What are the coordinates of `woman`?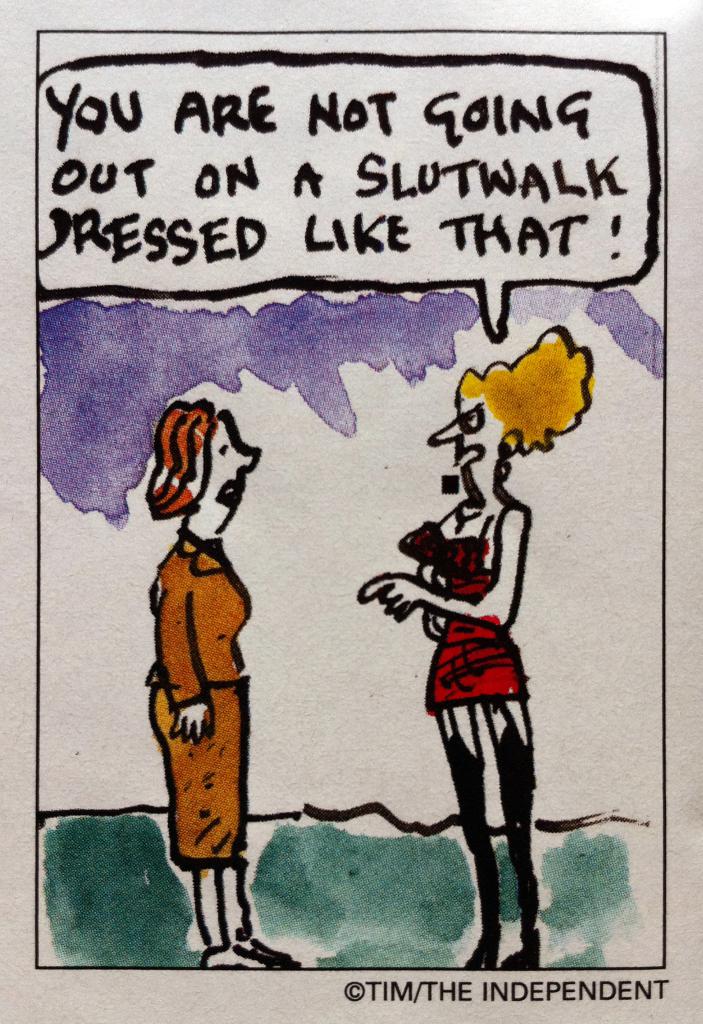
[x1=137, y1=401, x2=298, y2=973].
